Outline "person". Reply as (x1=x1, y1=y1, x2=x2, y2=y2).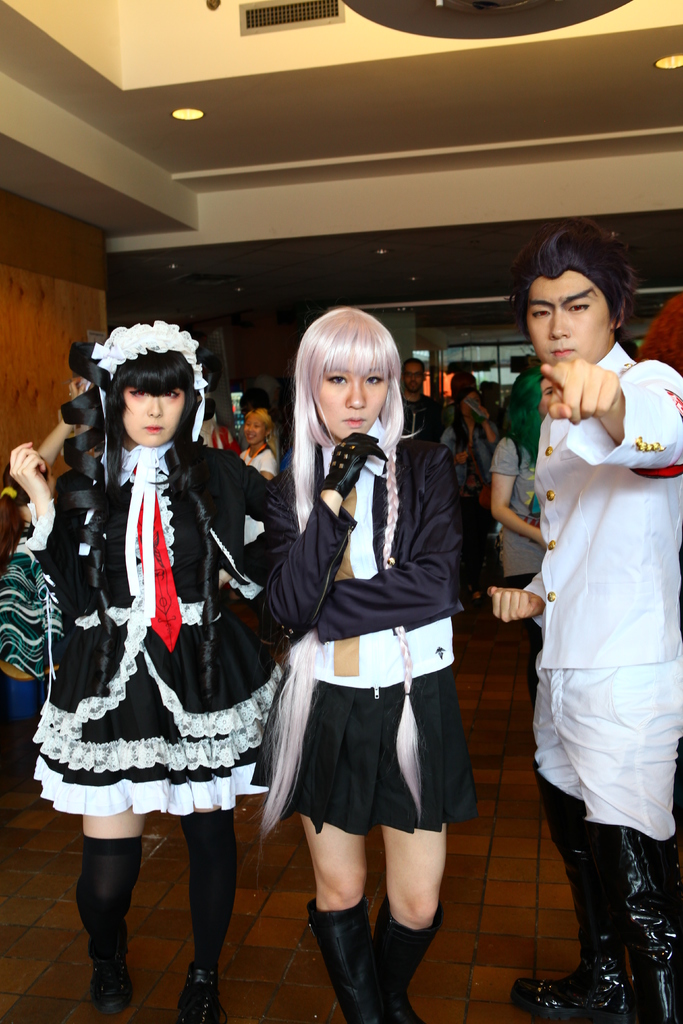
(x1=506, y1=346, x2=535, y2=579).
